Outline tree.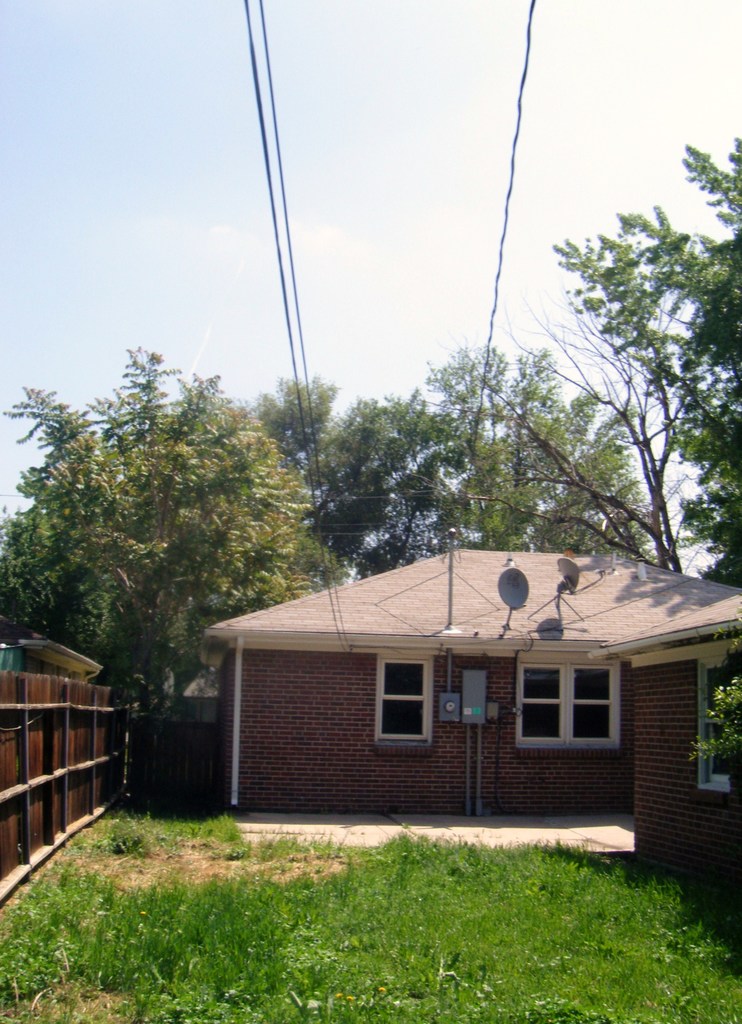
Outline: 545,128,738,588.
